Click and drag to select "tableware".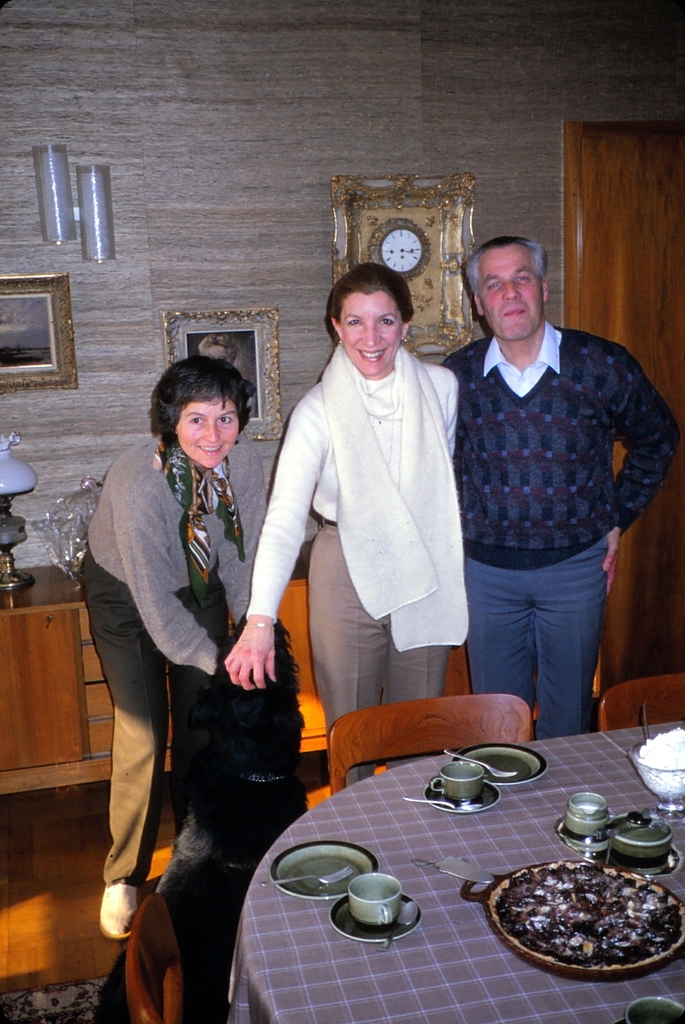
Selection: (x1=446, y1=746, x2=511, y2=778).
